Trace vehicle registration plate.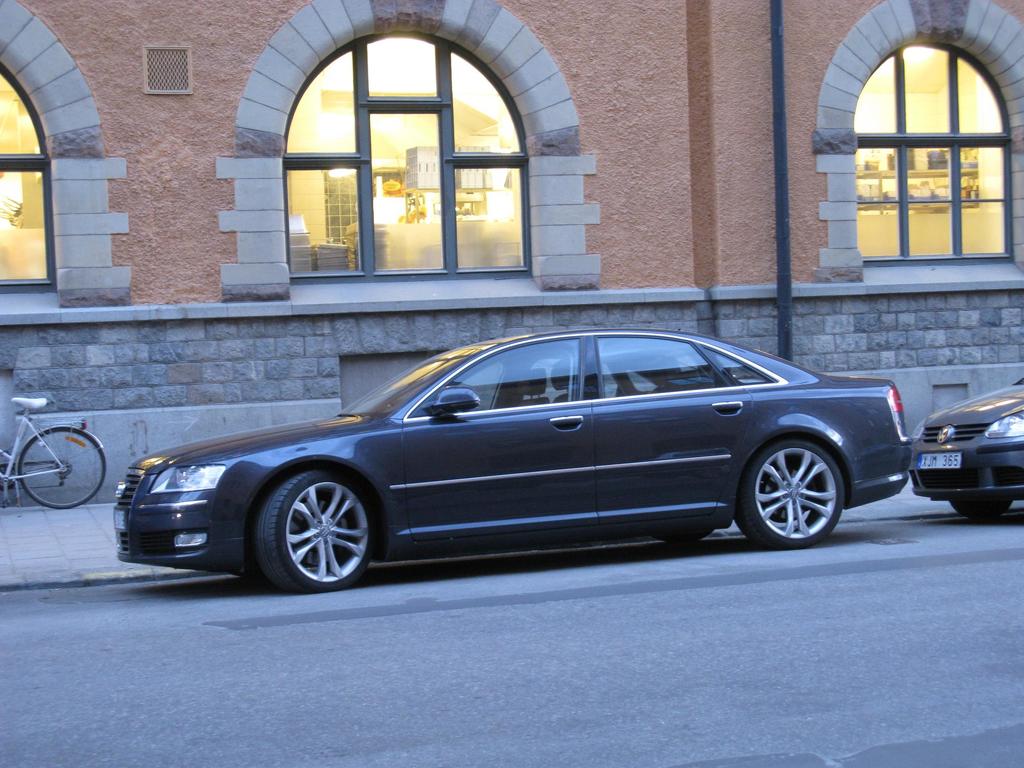
Traced to <box>112,511,127,532</box>.
